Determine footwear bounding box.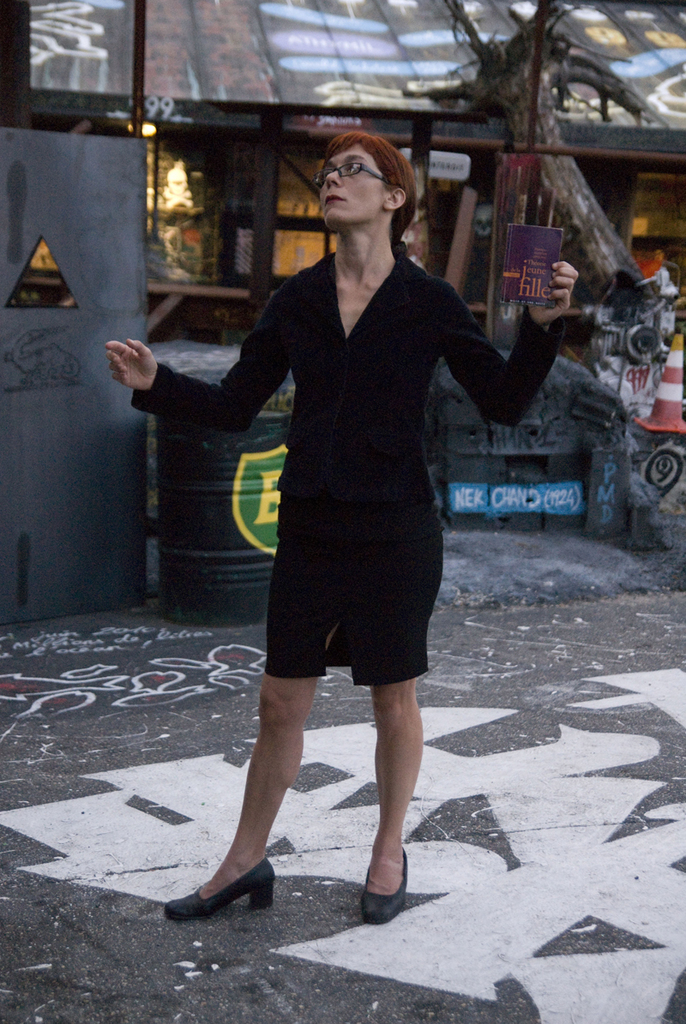
Determined: box(359, 847, 407, 925).
